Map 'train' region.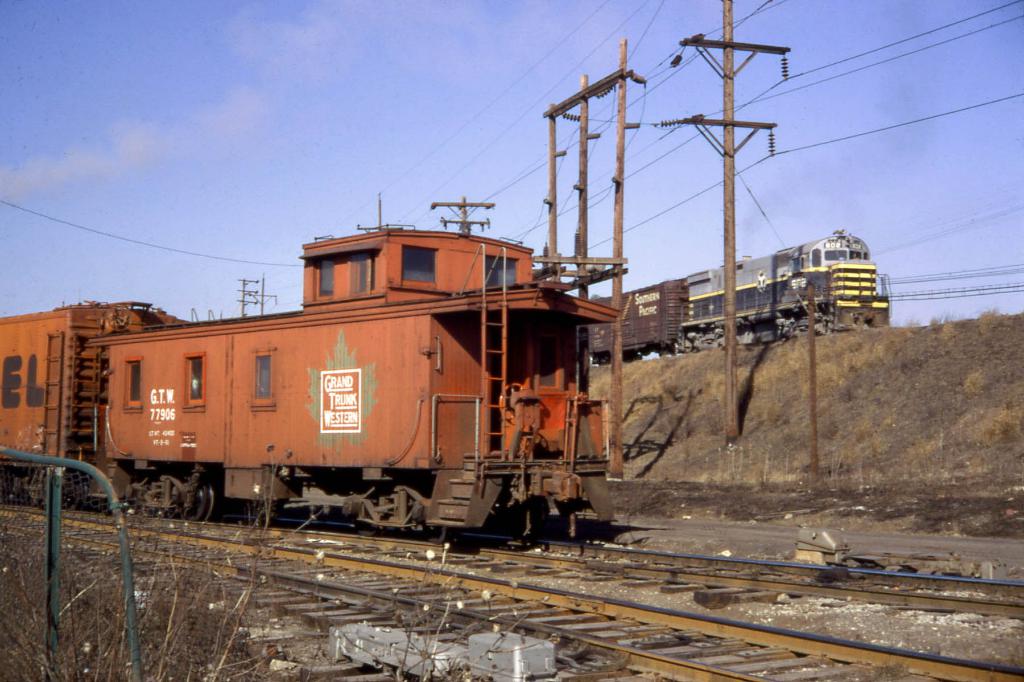
Mapped to pyautogui.locateOnScreen(0, 230, 627, 547).
